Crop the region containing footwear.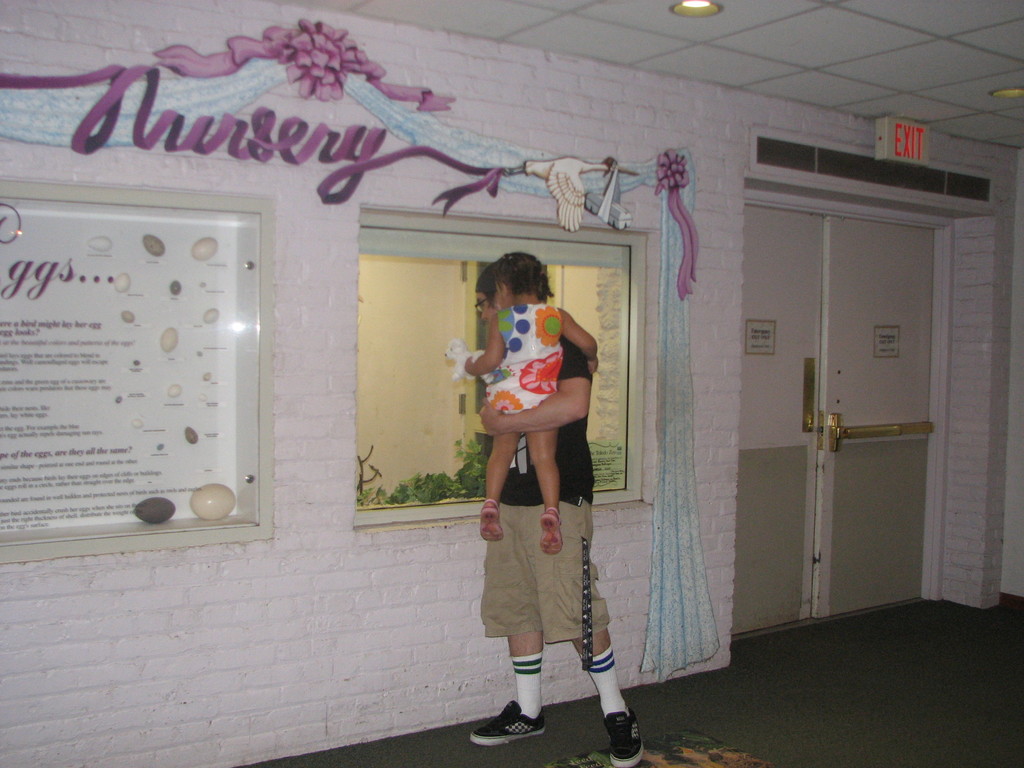
Crop region: crop(600, 712, 647, 765).
